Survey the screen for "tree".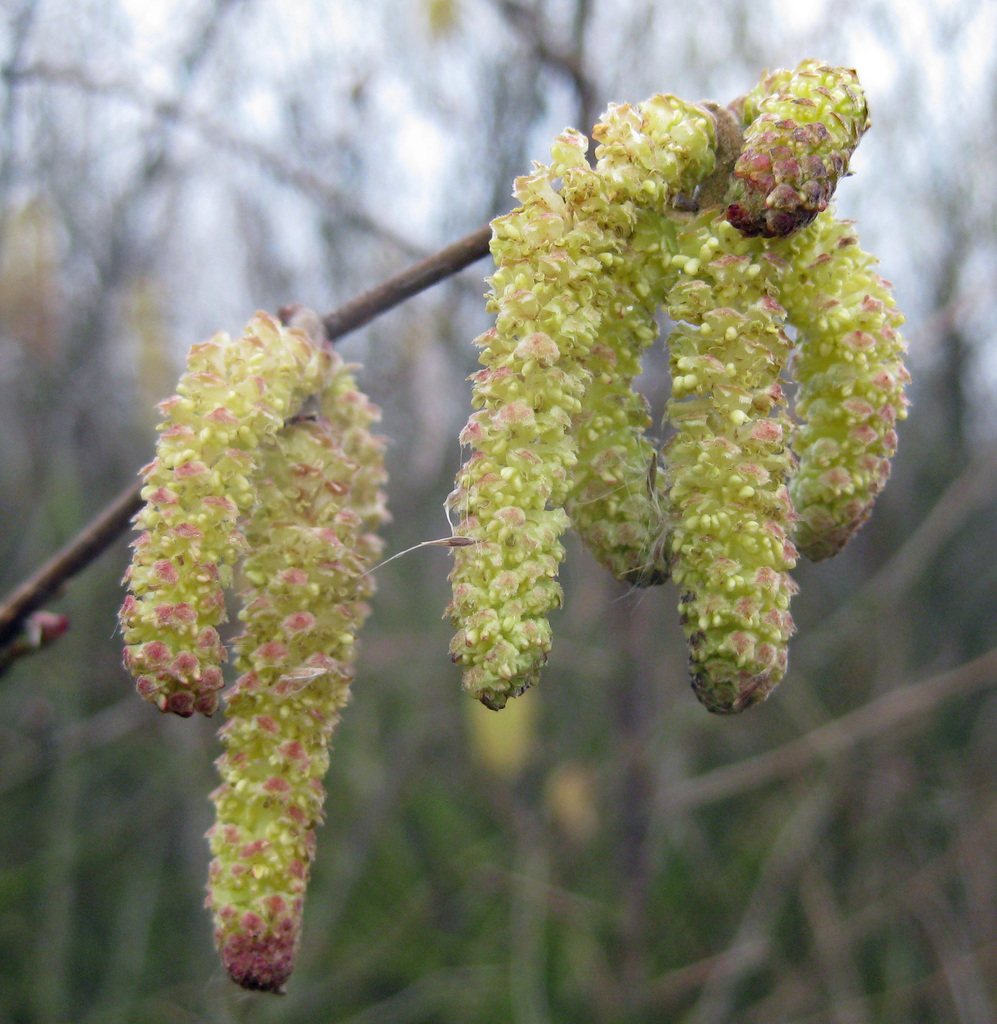
Survey found: <region>0, 60, 911, 1003</region>.
